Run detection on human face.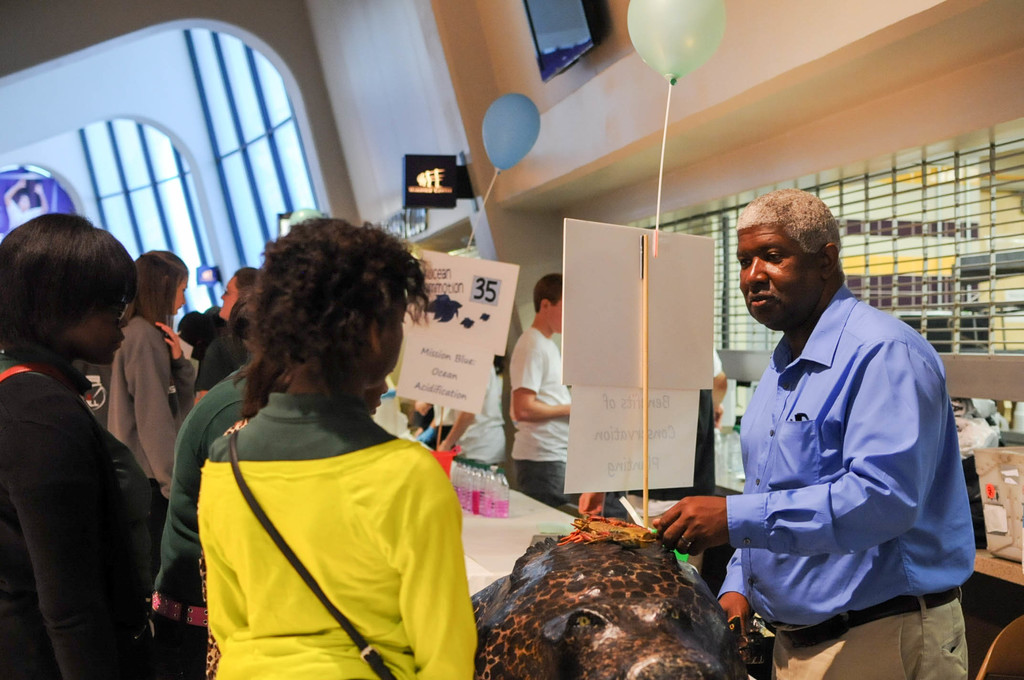
Result: select_region(223, 274, 238, 314).
